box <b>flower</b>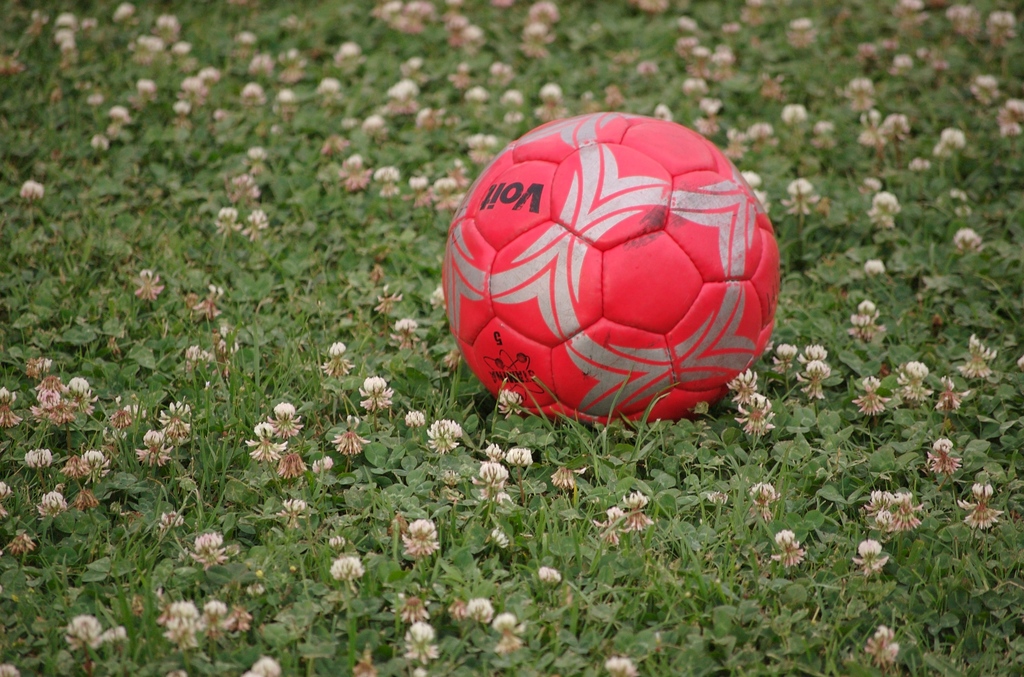
405,172,428,190
